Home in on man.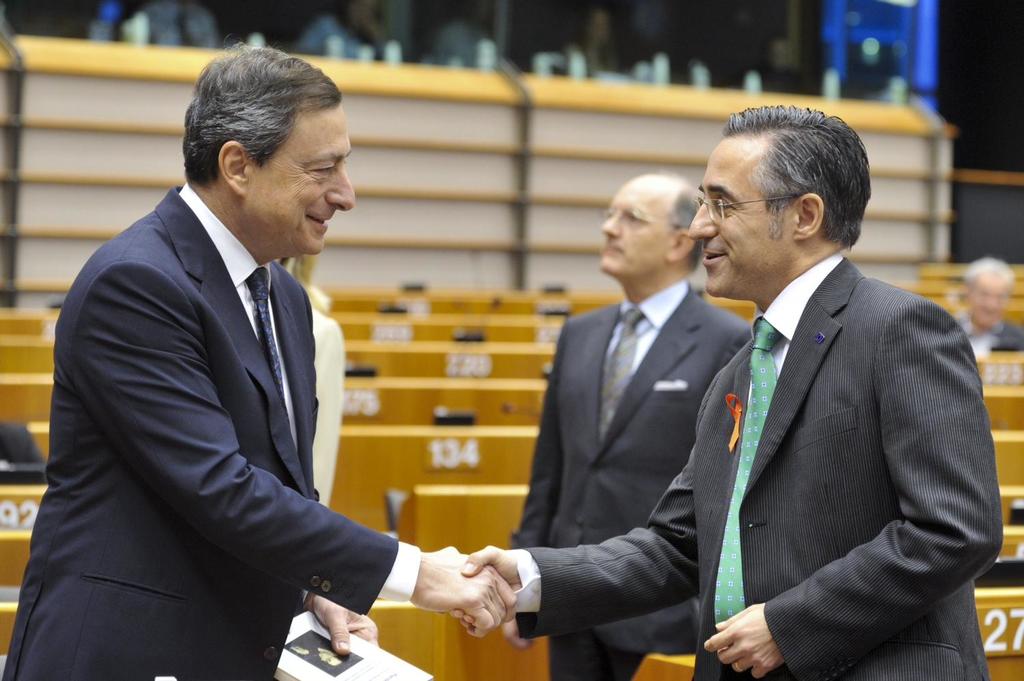
Homed in at rect(496, 148, 769, 680).
